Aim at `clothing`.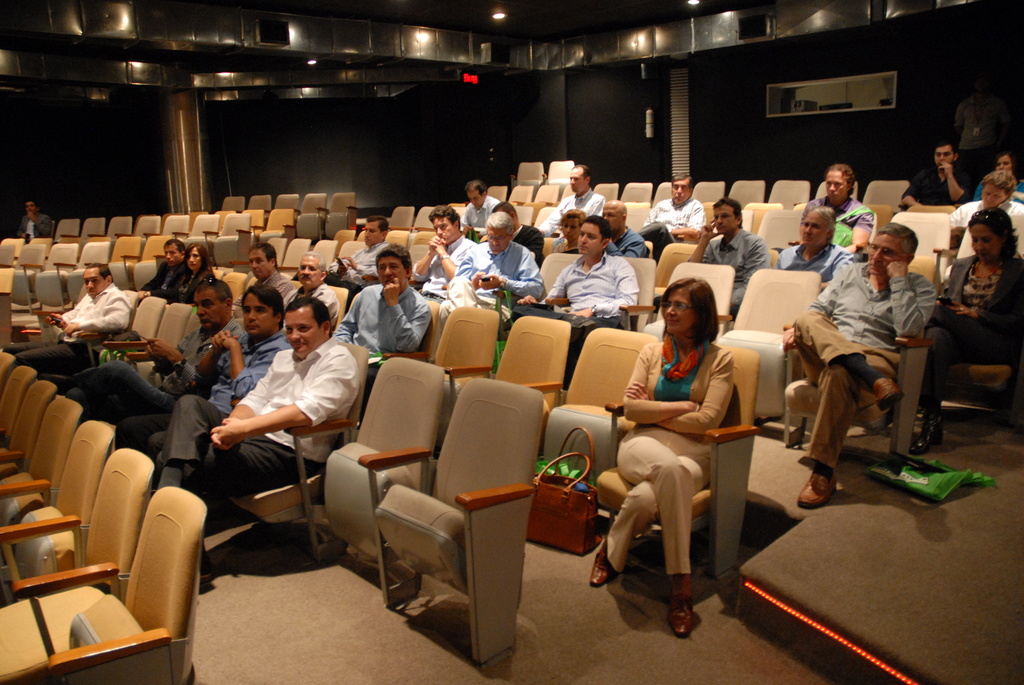
Aimed at {"left": 634, "top": 194, "right": 709, "bottom": 260}.
